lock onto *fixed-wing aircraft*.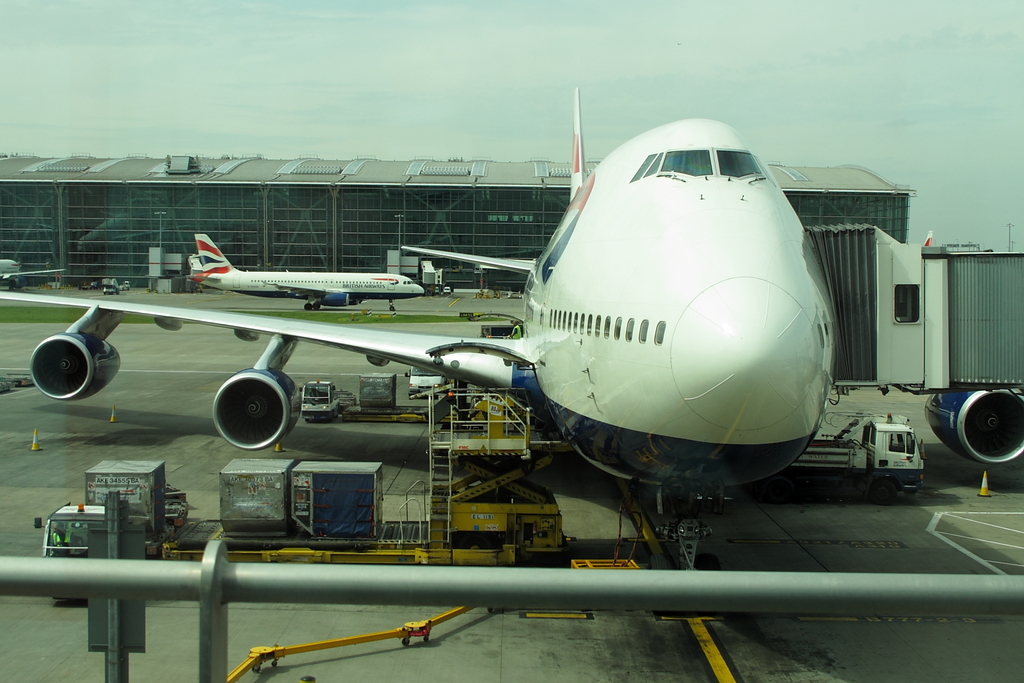
Locked: [x1=184, y1=225, x2=426, y2=315].
